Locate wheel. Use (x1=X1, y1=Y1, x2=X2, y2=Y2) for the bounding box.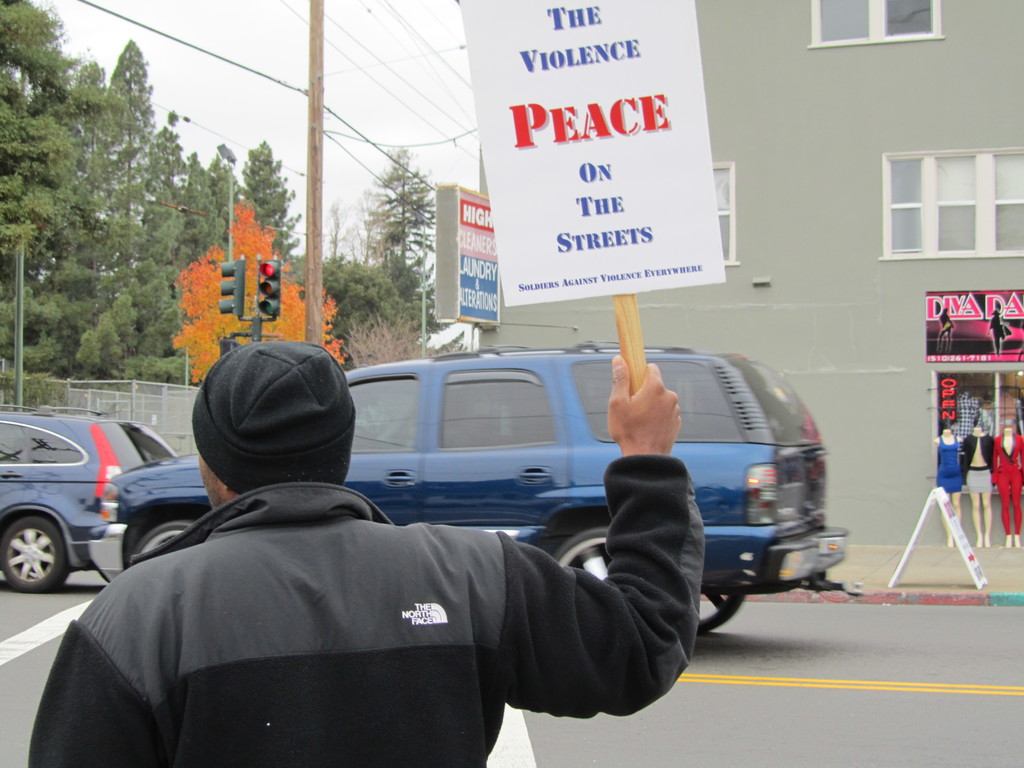
(x1=555, y1=524, x2=613, y2=585).
